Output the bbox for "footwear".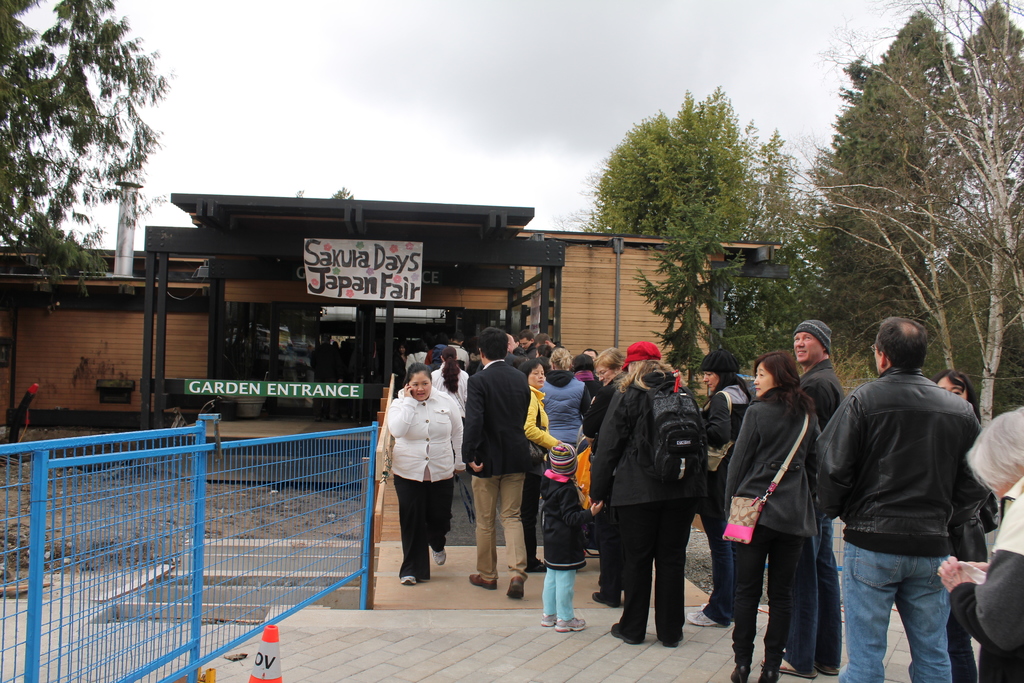
pyautogui.locateOnScreen(610, 618, 635, 643).
